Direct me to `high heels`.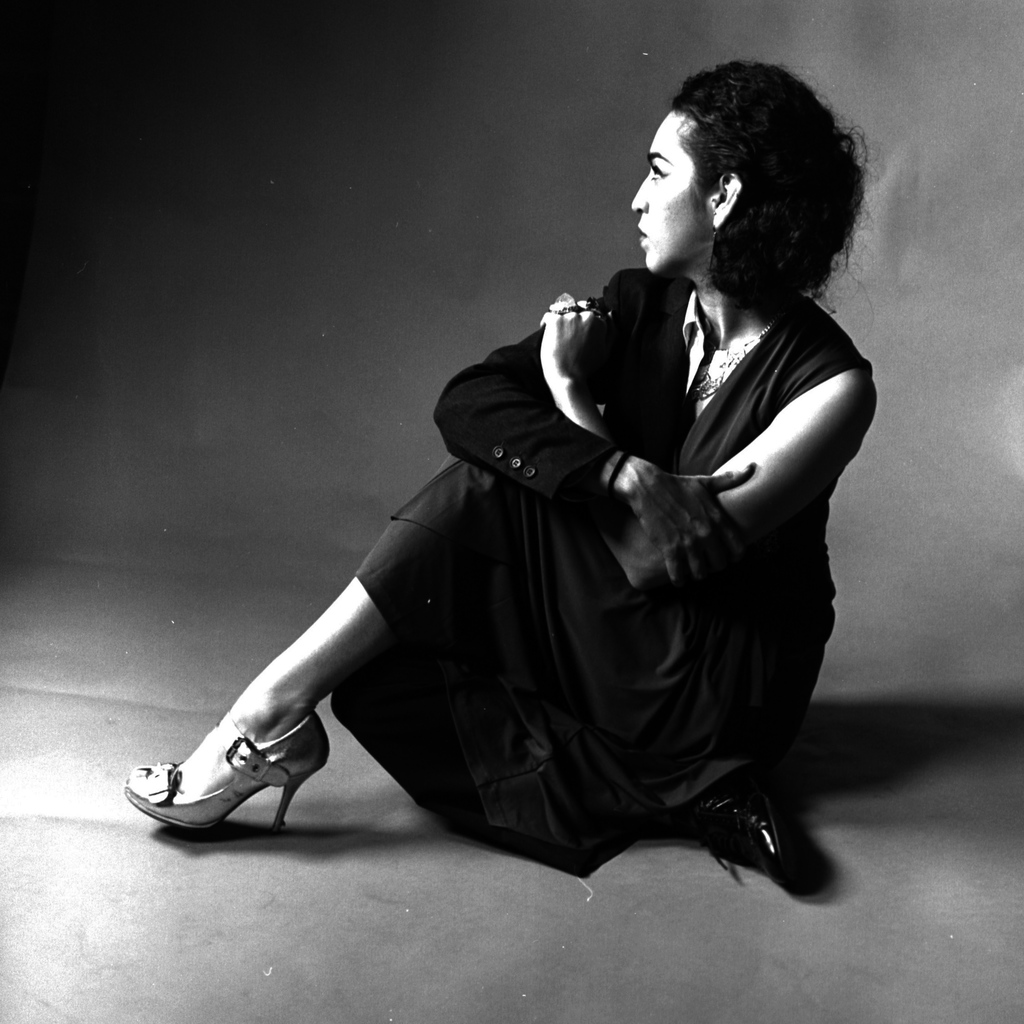
Direction: locate(117, 714, 348, 844).
